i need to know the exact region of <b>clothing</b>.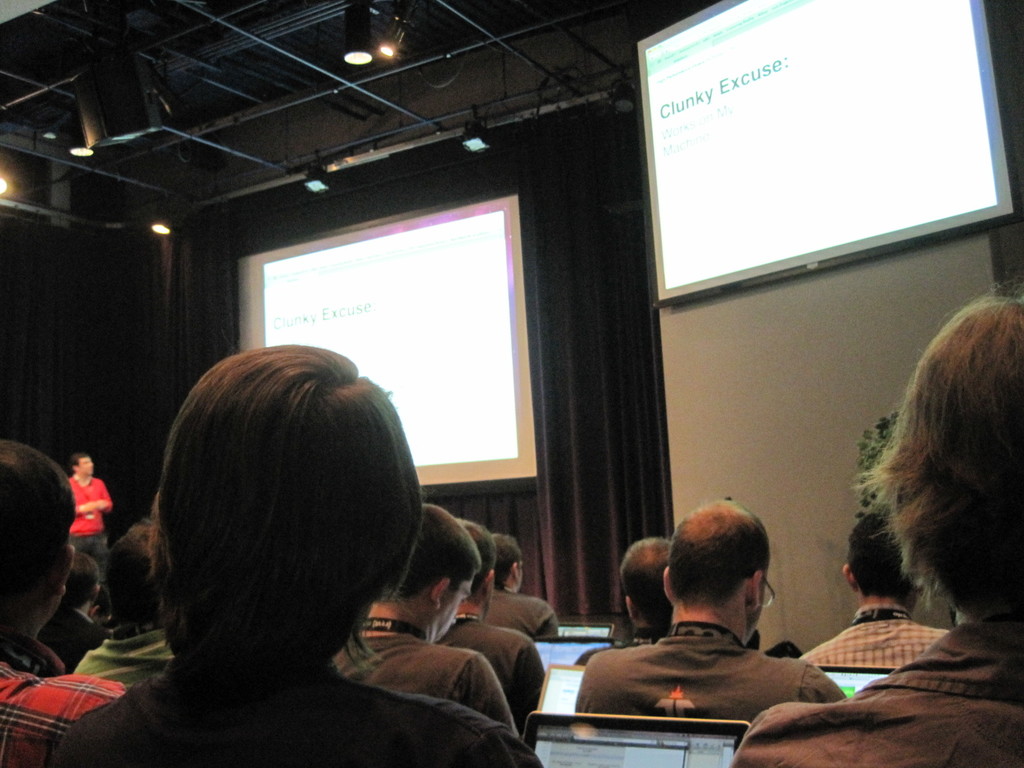
Region: [x1=0, y1=625, x2=131, y2=767].
